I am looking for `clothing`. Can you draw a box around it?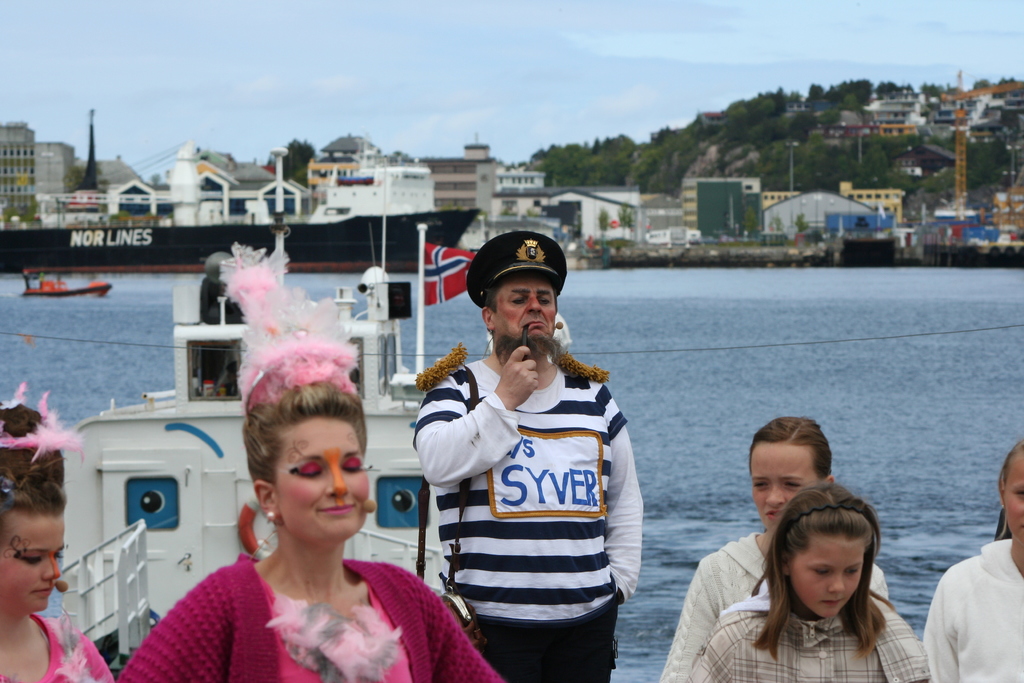
Sure, the bounding box is (0, 621, 113, 682).
